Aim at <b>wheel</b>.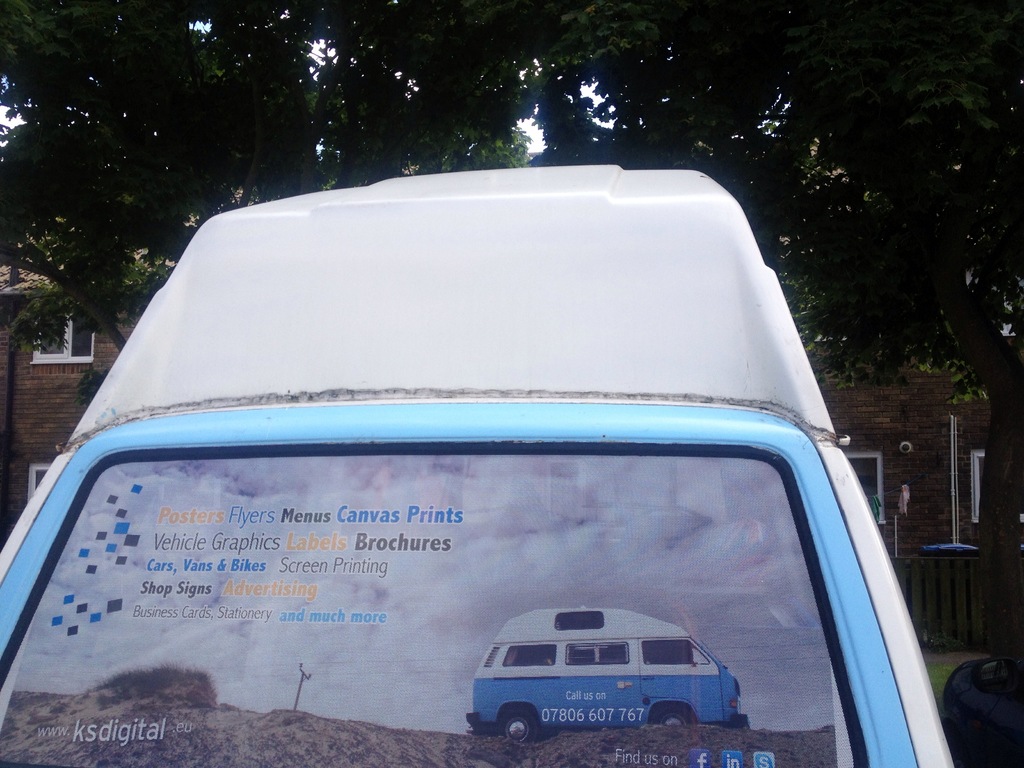
Aimed at Rect(652, 704, 689, 730).
